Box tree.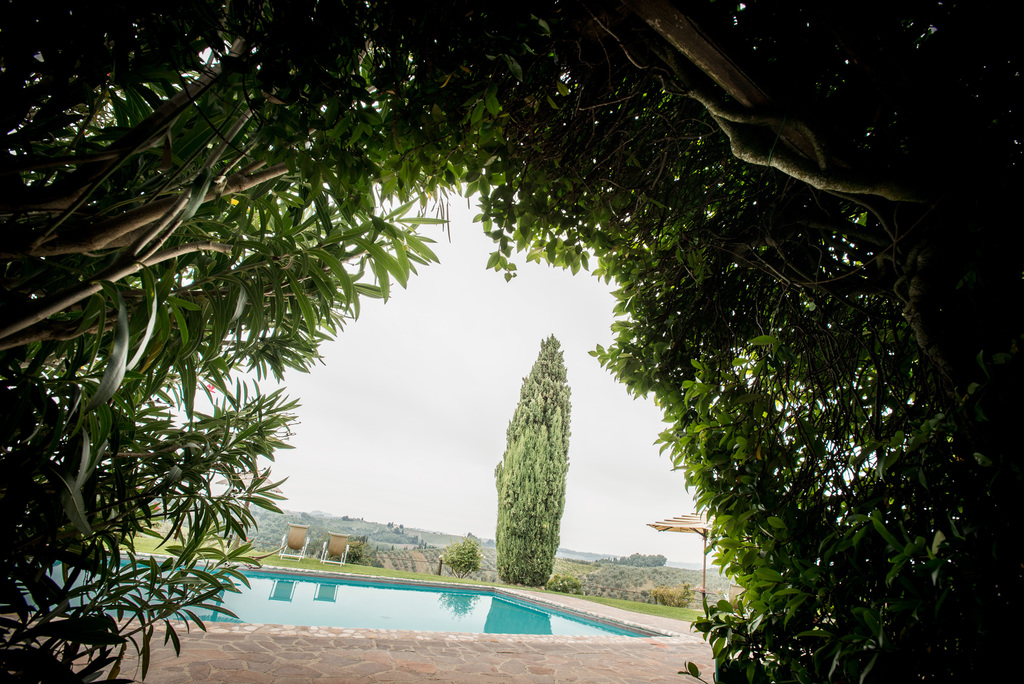
x1=490 y1=323 x2=584 y2=590.
